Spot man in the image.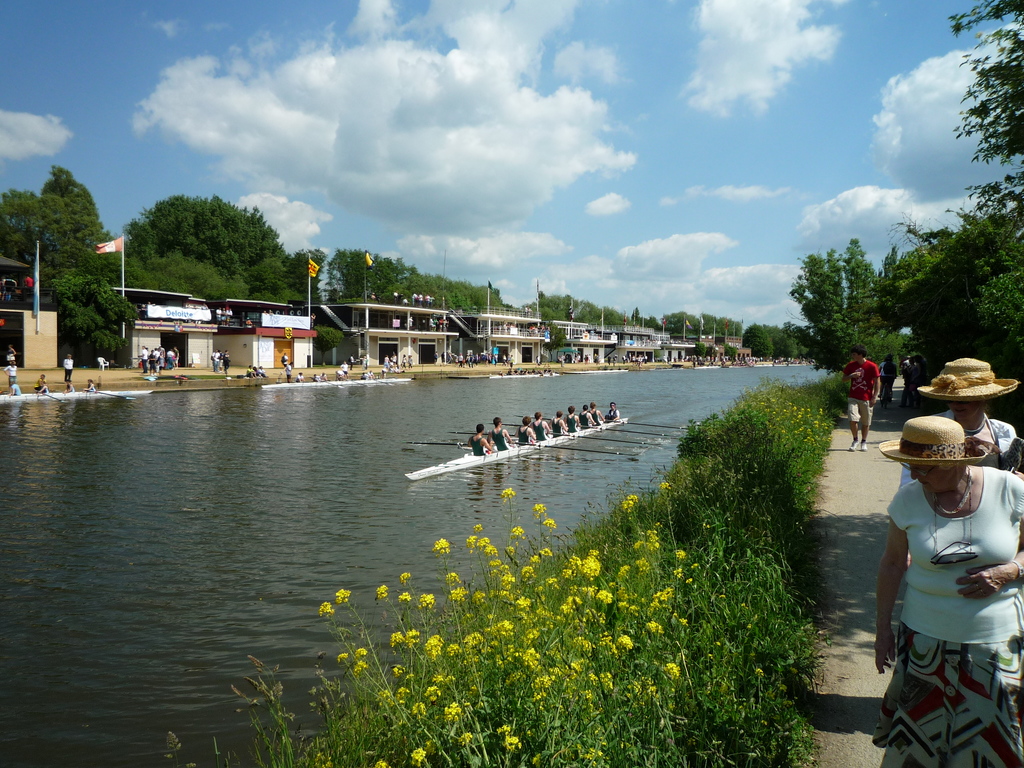
man found at pyautogui.locateOnScreen(548, 407, 568, 436).
